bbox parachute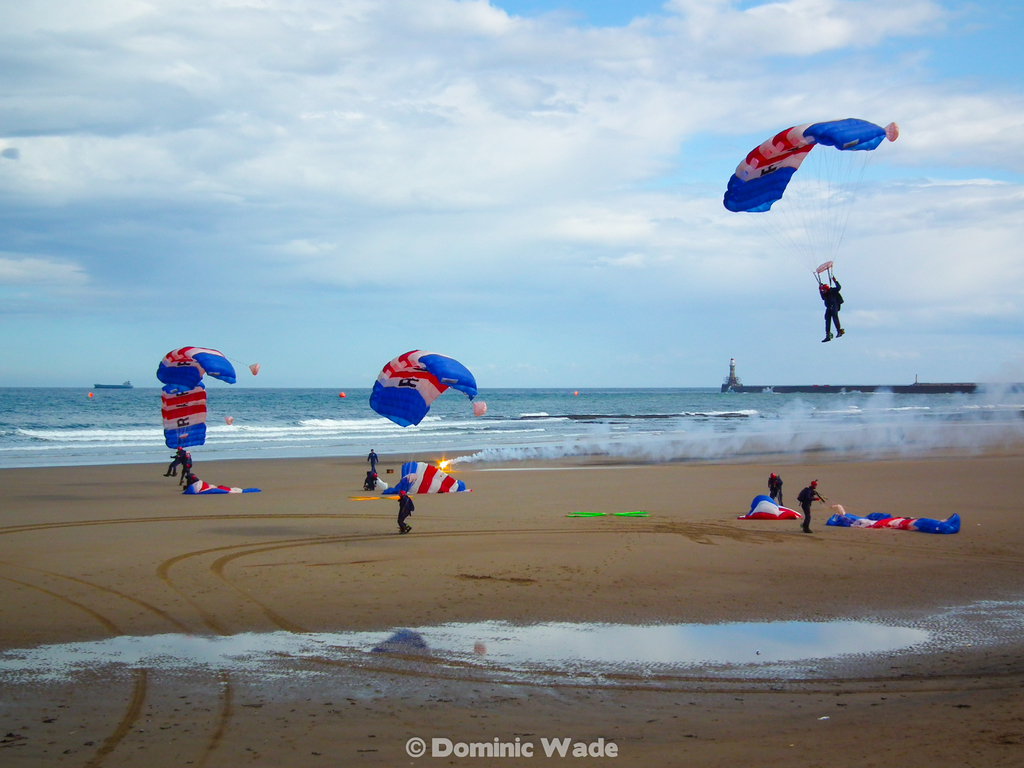
721 114 900 312
